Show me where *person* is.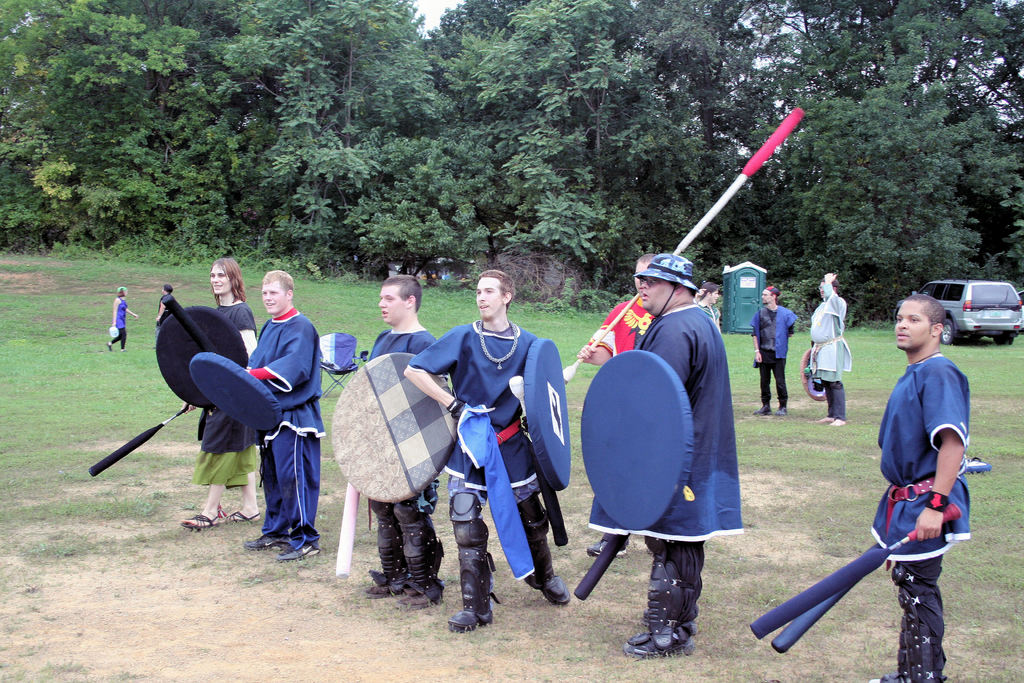
*person* is at BBox(106, 286, 140, 359).
